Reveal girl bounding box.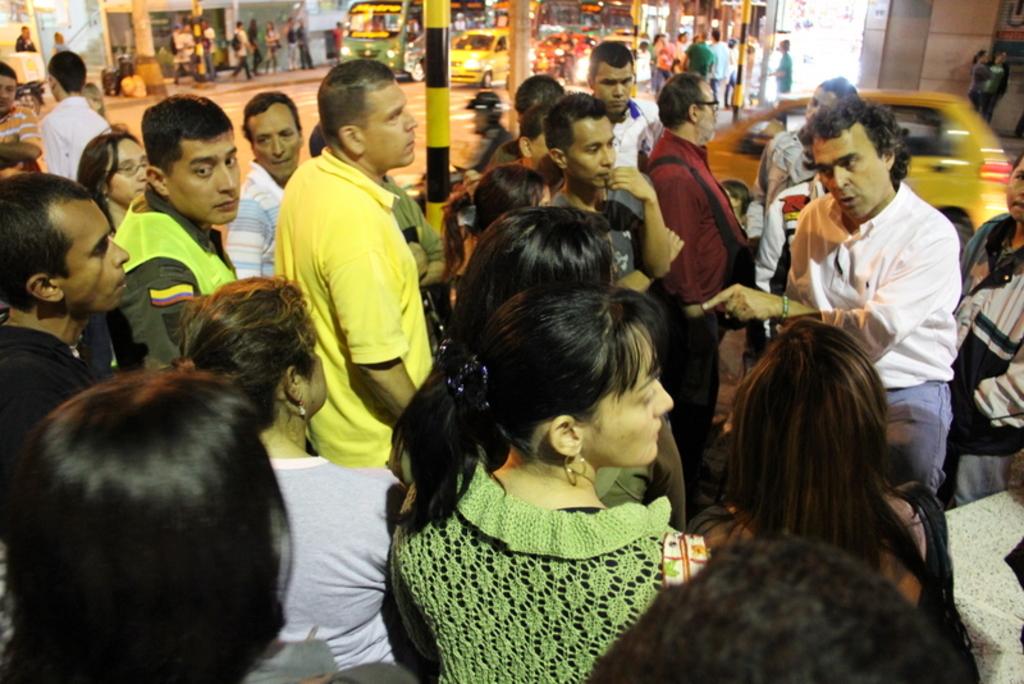
Revealed: [left=392, top=296, right=696, bottom=683].
